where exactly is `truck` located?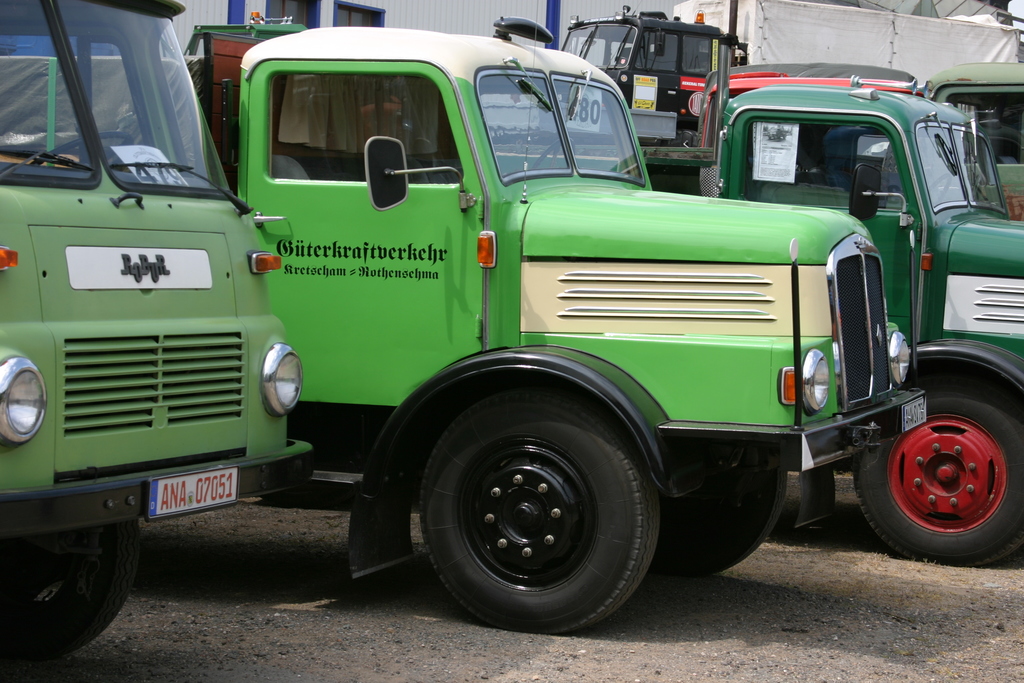
Its bounding box is [532, 6, 911, 152].
